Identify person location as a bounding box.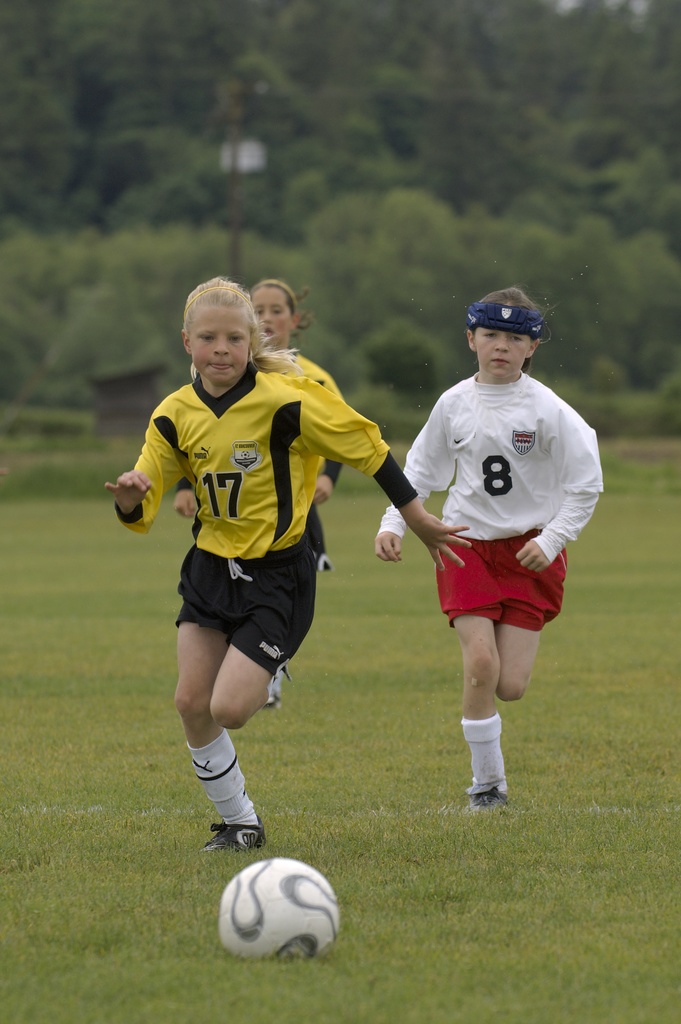
[176, 276, 342, 705].
